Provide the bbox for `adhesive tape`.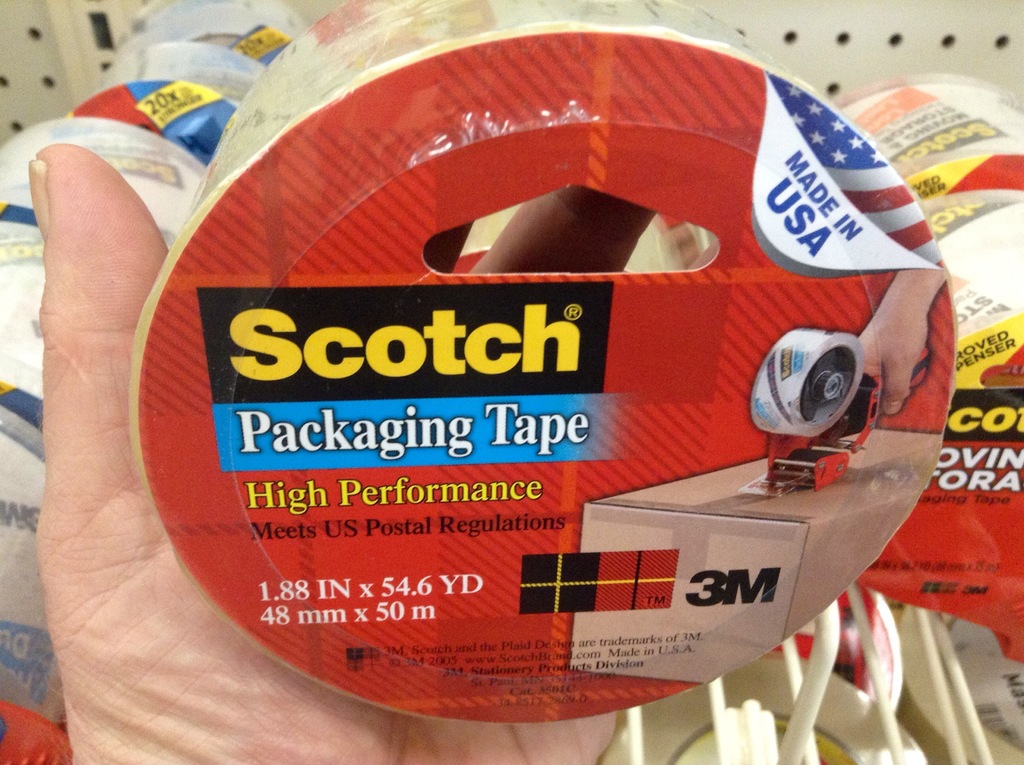
crop(121, 0, 956, 725).
